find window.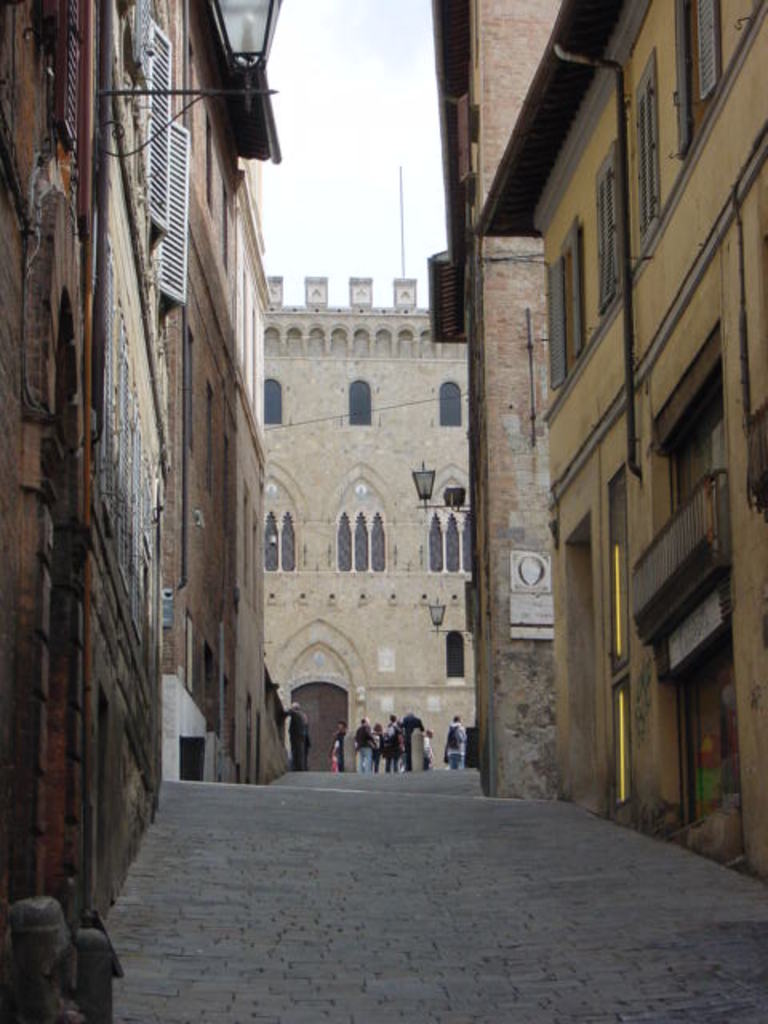
<box>592,170,616,302</box>.
